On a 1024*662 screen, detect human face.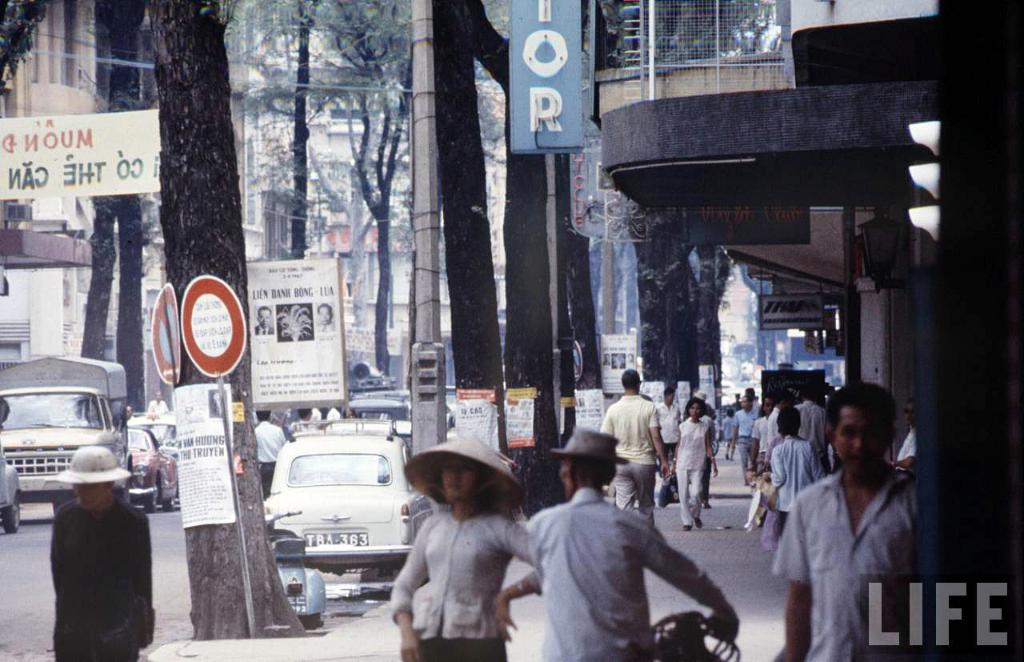
<bbox>74, 479, 106, 510</bbox>.
